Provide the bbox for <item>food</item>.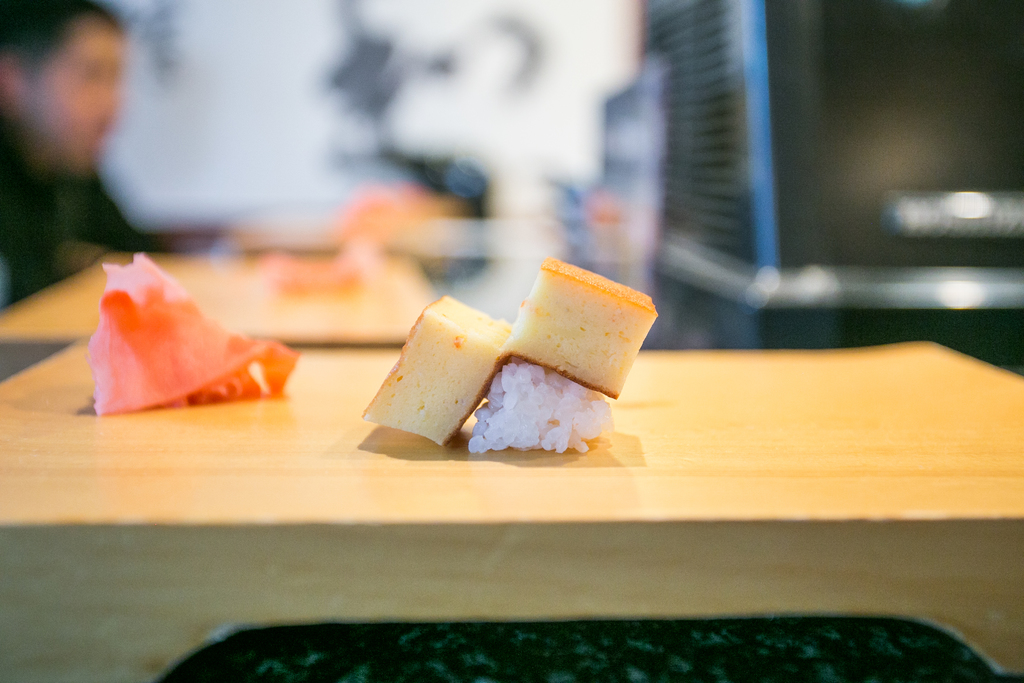
x1=465, y1=356, x2=614, y2=455.
